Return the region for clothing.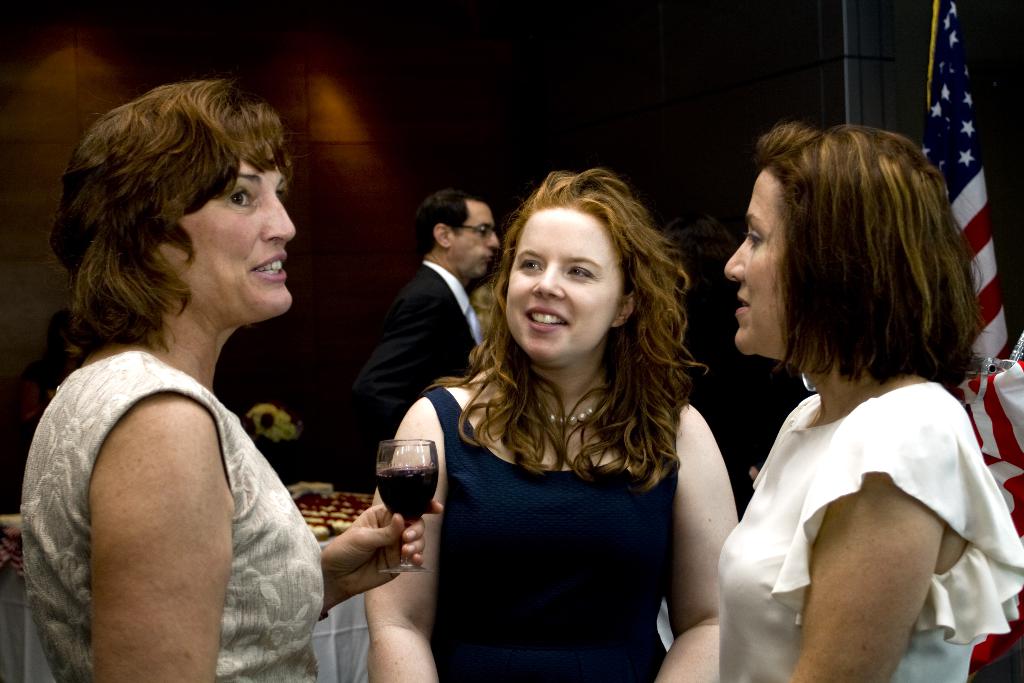
<region>719, 378, 1023, 682</region>.
